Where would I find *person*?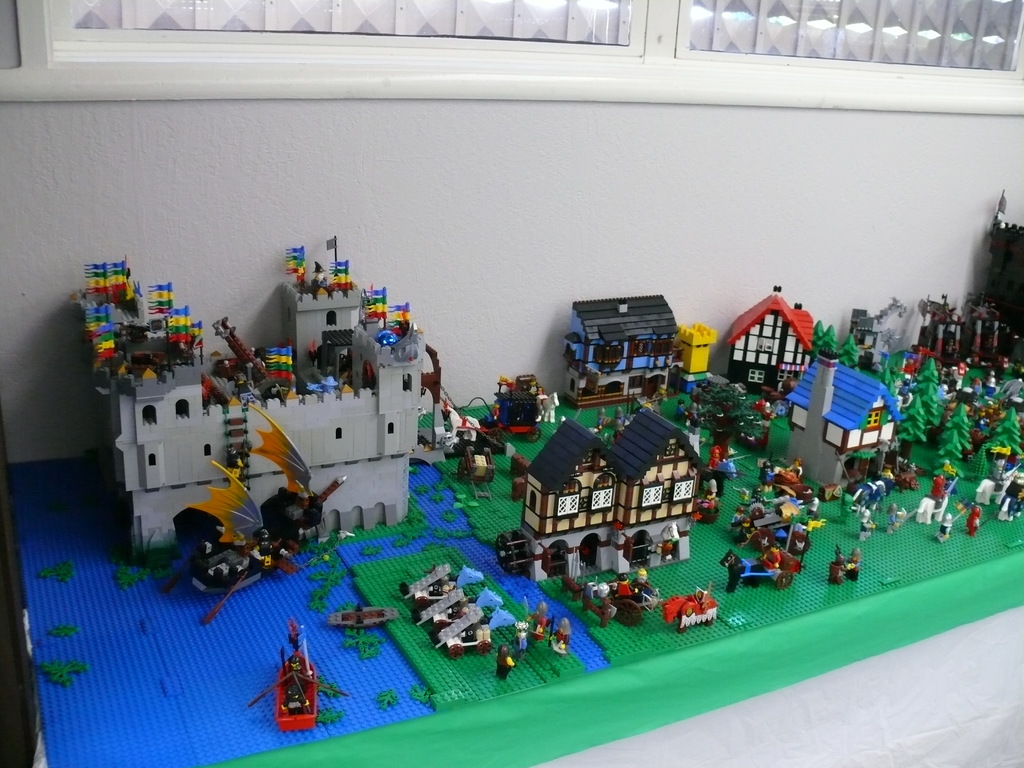
At box=[611, 575, 627, 600].
